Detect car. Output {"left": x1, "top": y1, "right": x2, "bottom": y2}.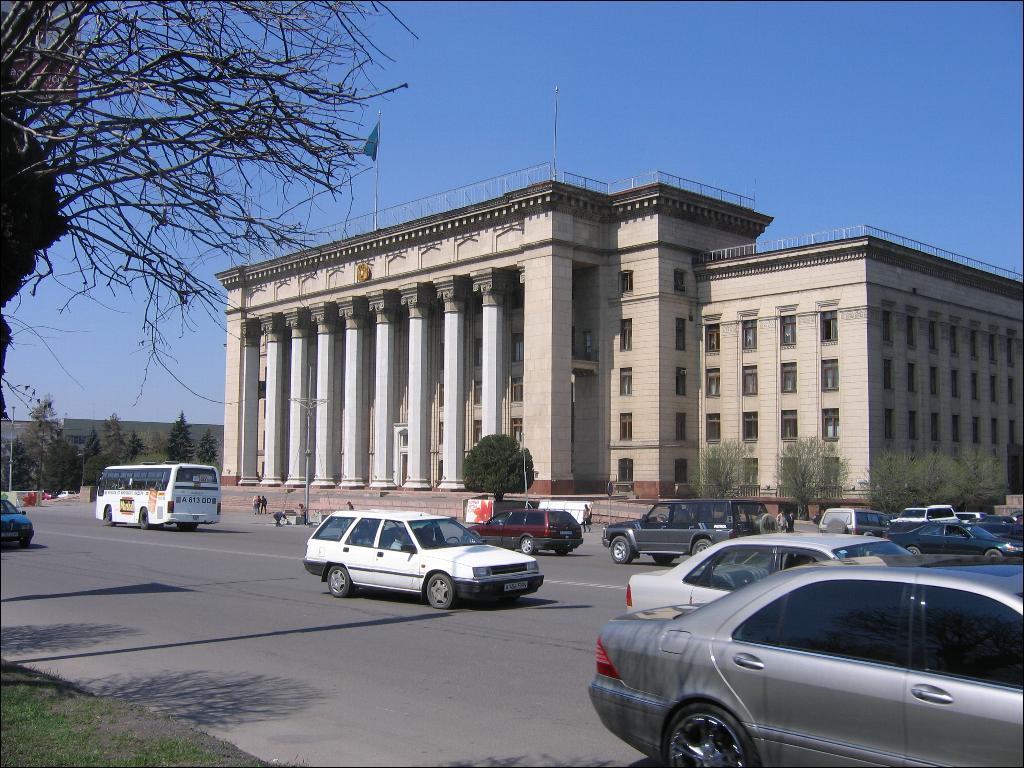
{"left": 57, "top": 492, "right": 76, "bottom": 497}.
